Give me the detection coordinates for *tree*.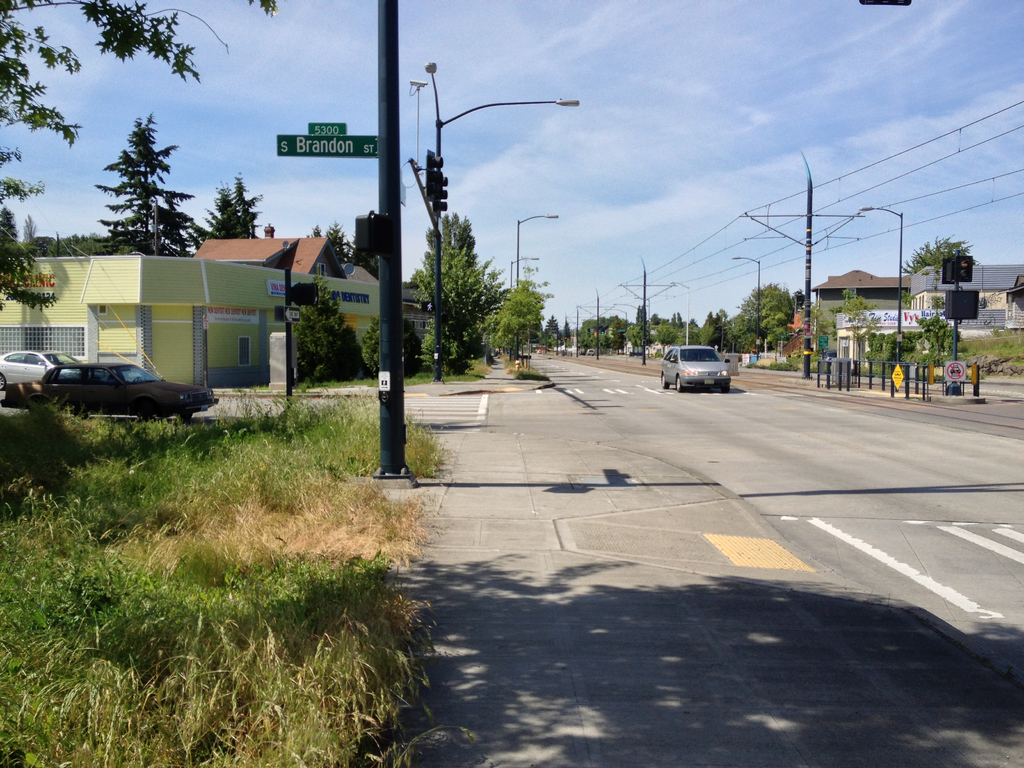
(410, 209, 507, 355).
